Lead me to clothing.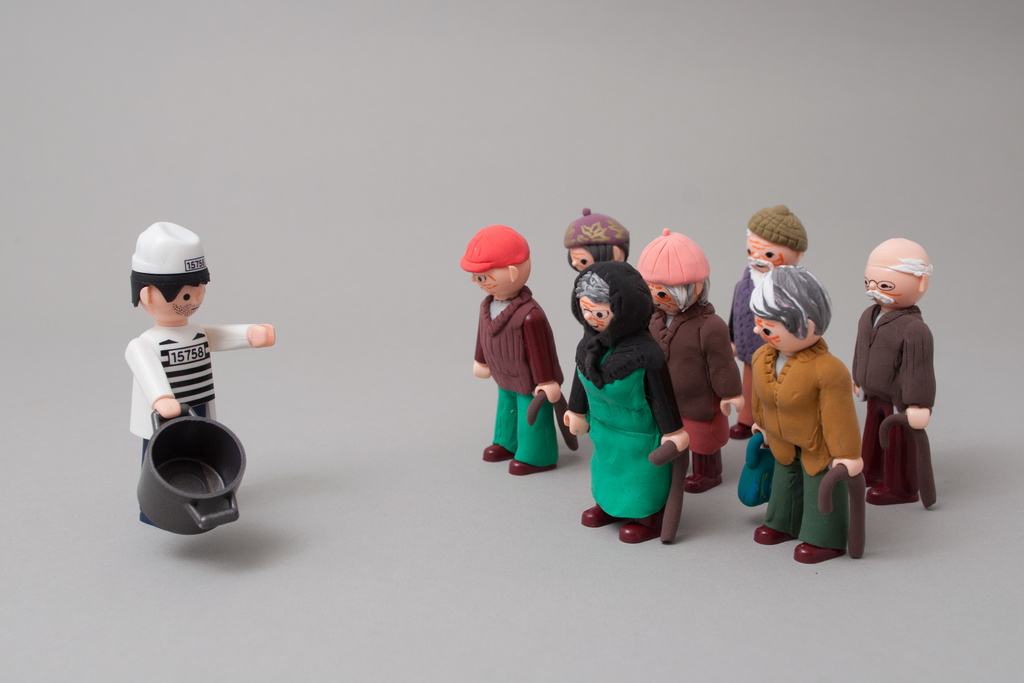
Lead to (x1=471, y1=282, x2=561, y2=468).
